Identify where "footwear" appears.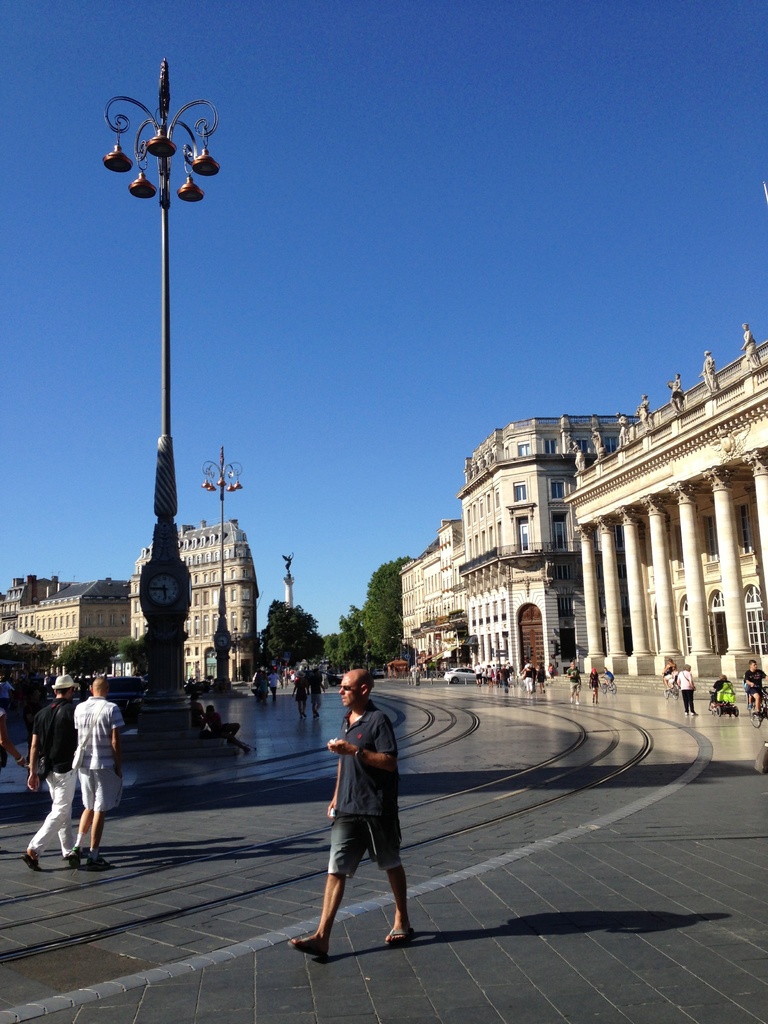
Appears at {"x1": 285, "y1": 929, "x2": 332, "y2": 964}.
